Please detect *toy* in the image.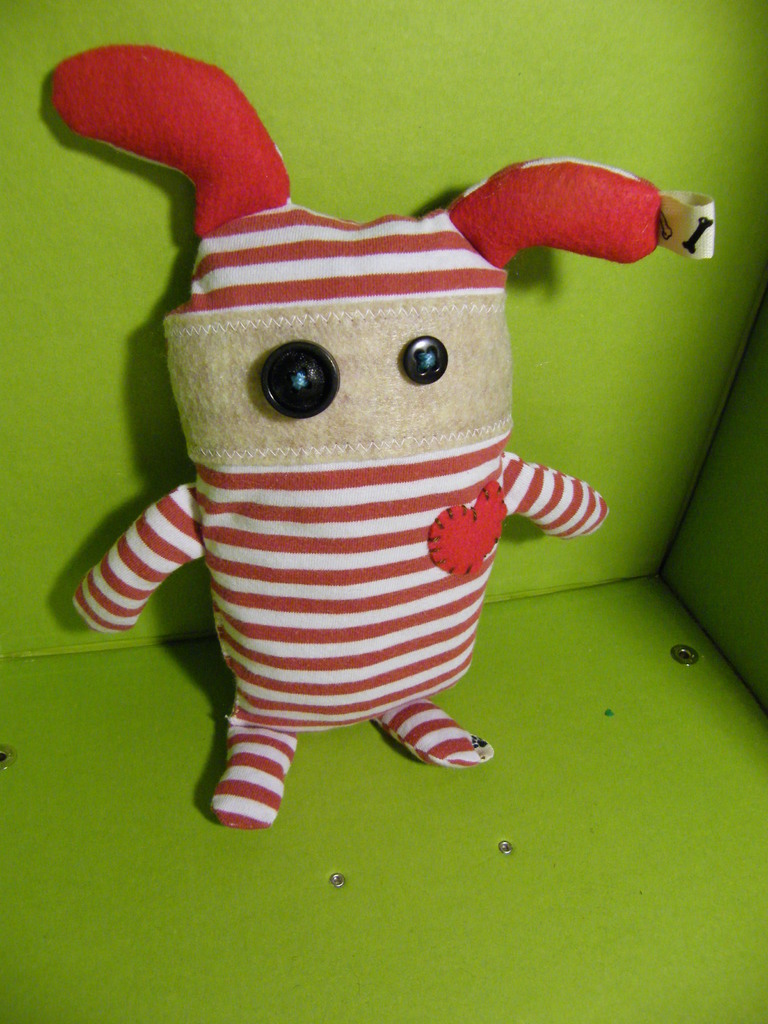
pyautogui.locateOnScreen(13, 89, 664, 831).
